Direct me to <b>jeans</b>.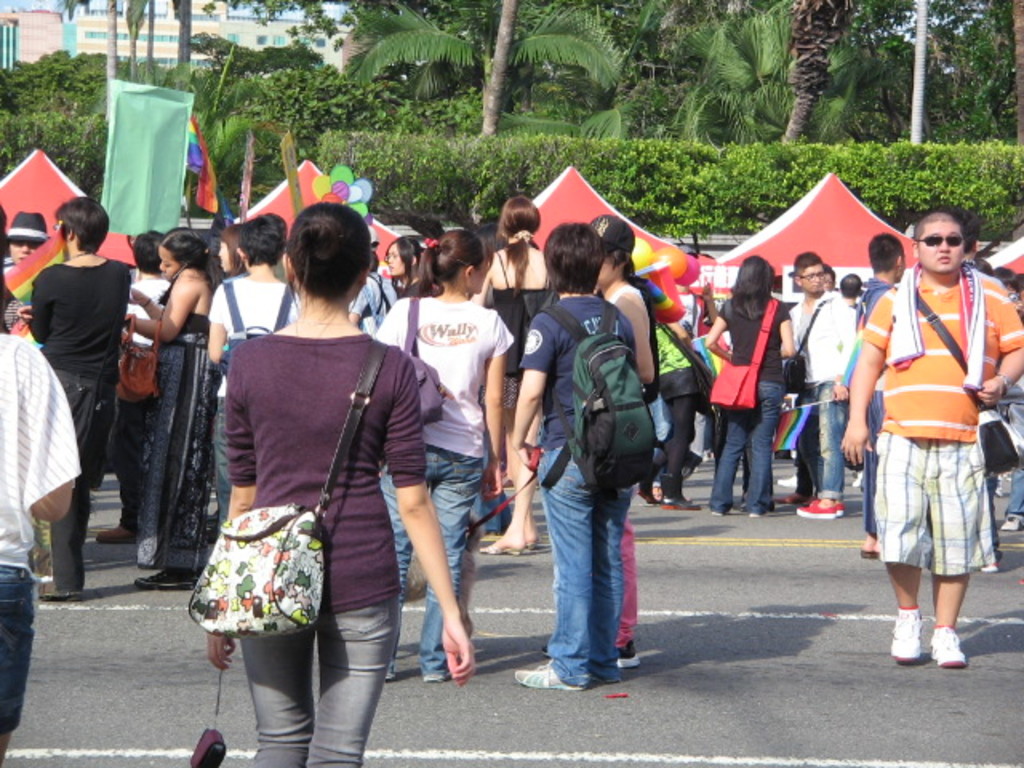
Direction: <box>531,435,621,683</box>.
